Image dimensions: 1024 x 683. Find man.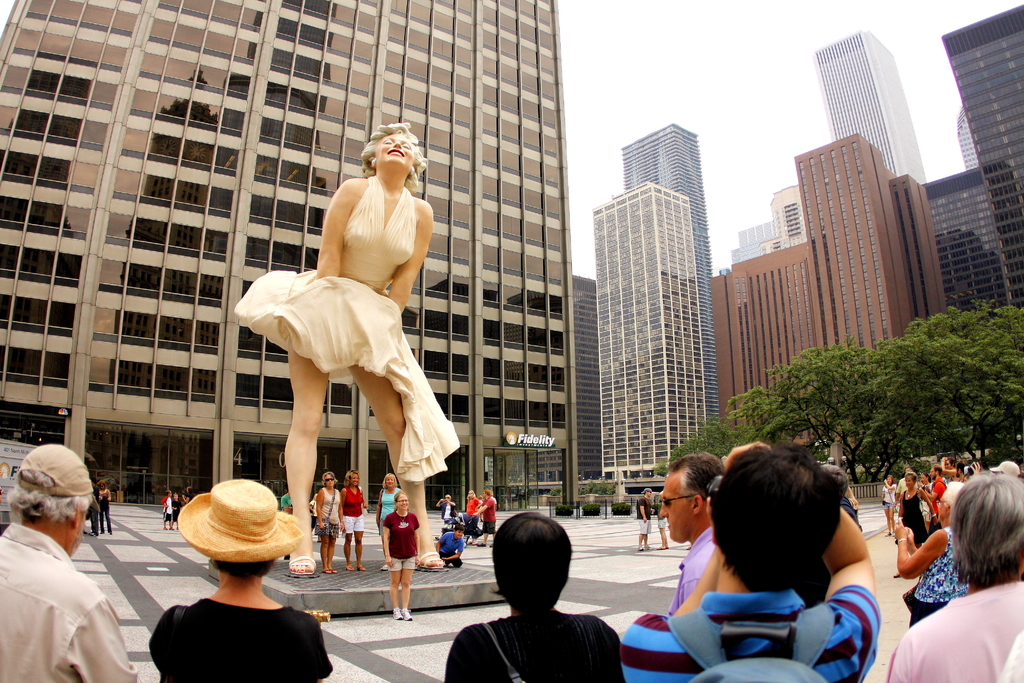
detection(492, 494, 497, 510).
